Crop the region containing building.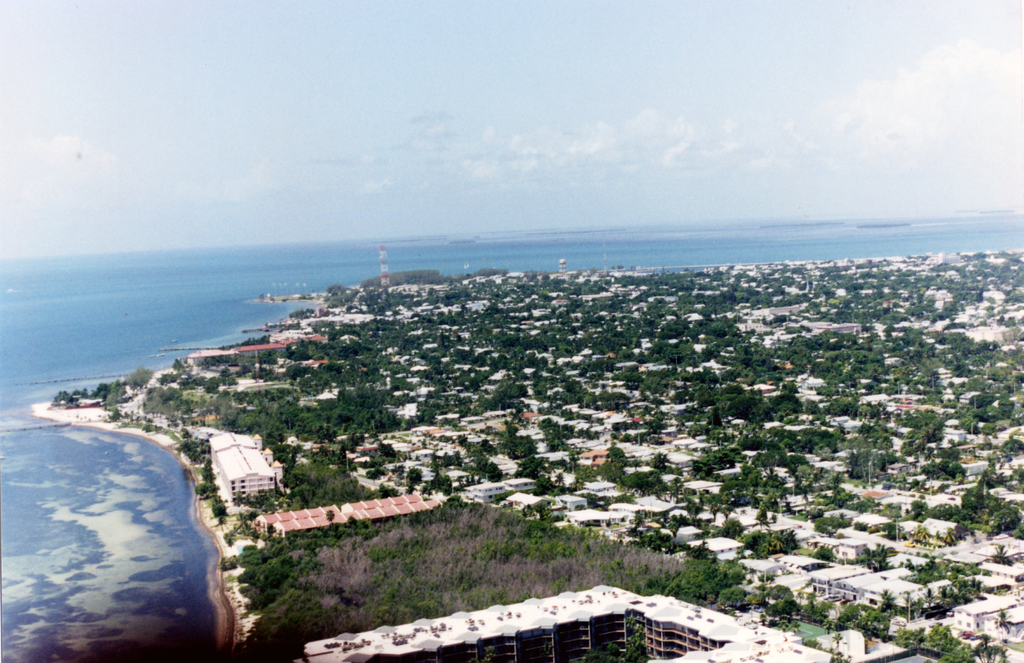
Crop region: (953,596,1021,638).
